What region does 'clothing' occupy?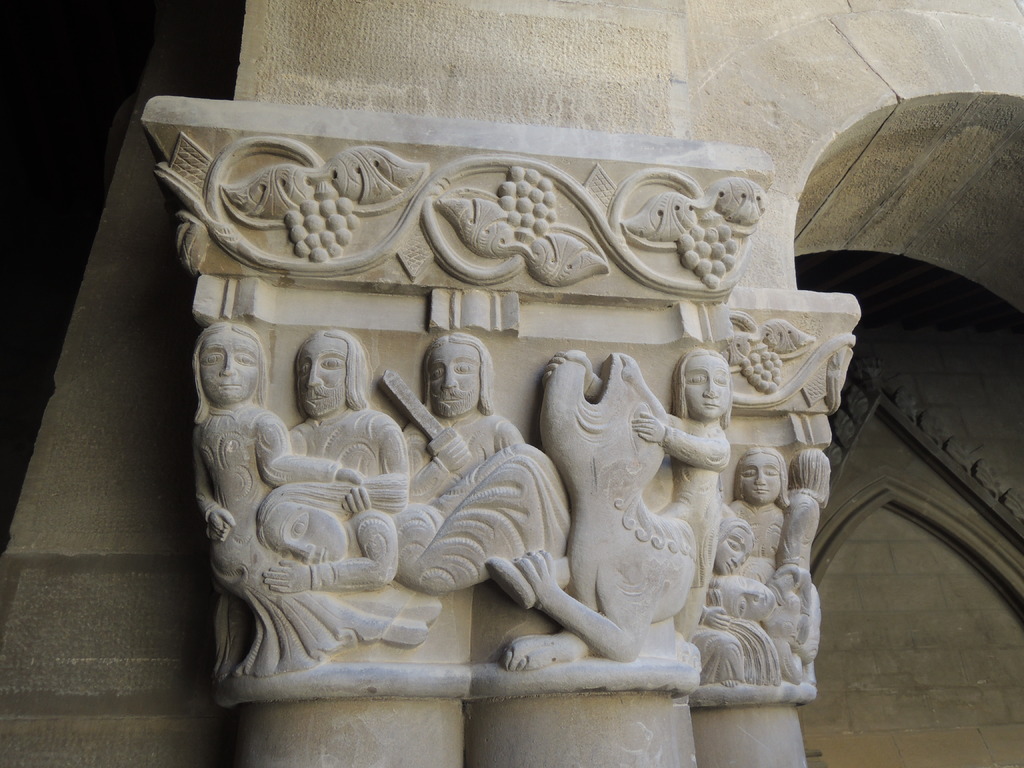
detection(695, 569, 781, 691).
